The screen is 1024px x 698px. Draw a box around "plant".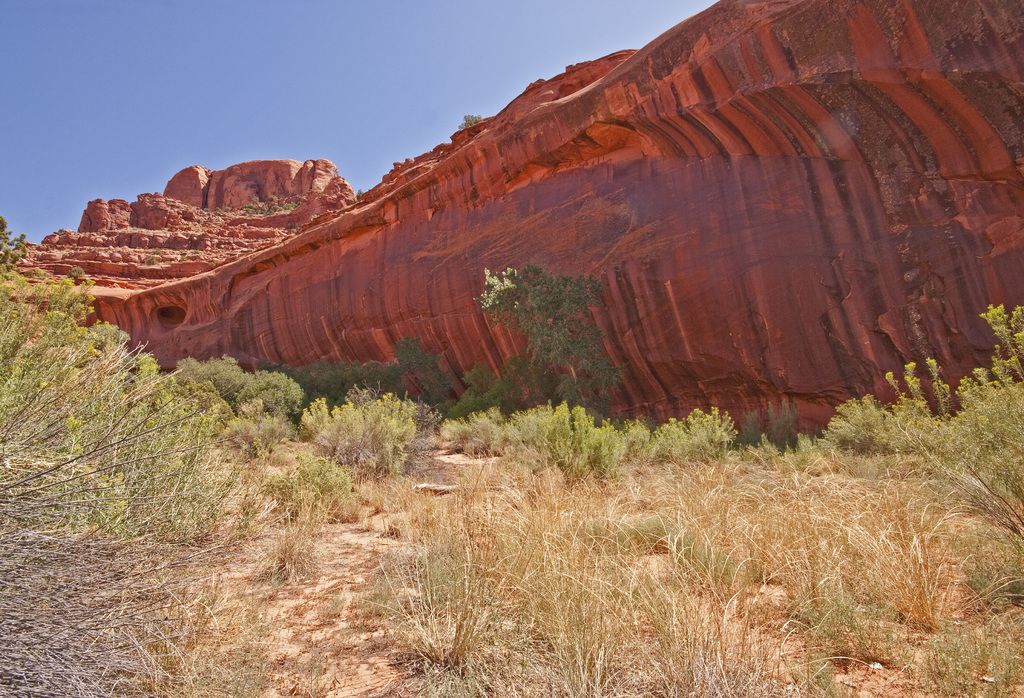
<bbox>292, 199, 300, 207</bbox>.
